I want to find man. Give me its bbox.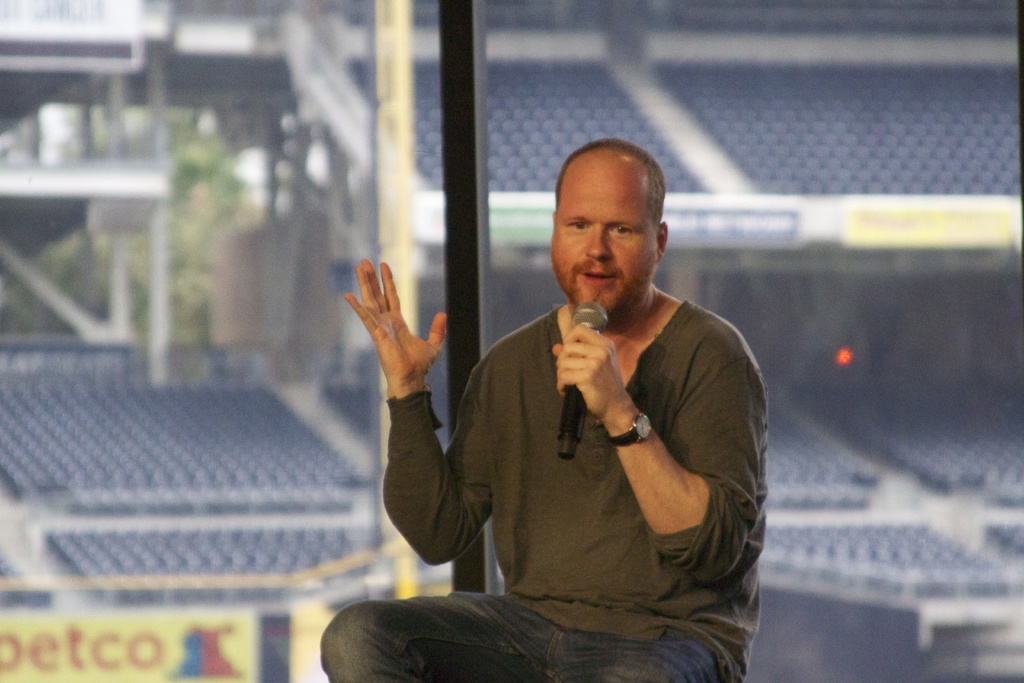
<box>353,134,782,671</box>.
